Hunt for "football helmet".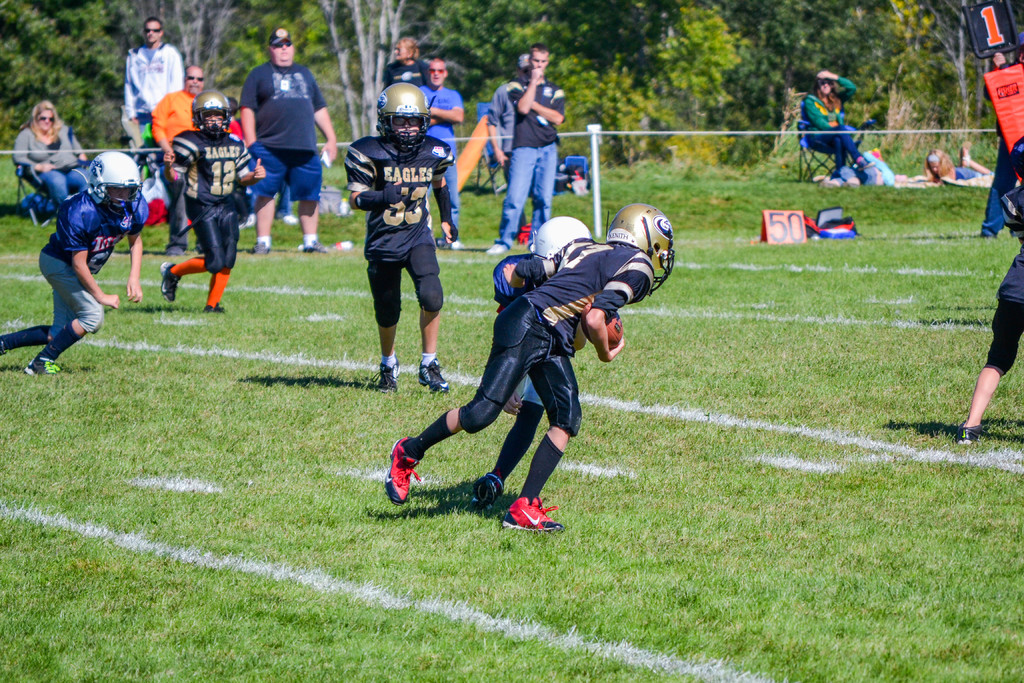
Hunted down at bbox(612, 200, 677, 292).
